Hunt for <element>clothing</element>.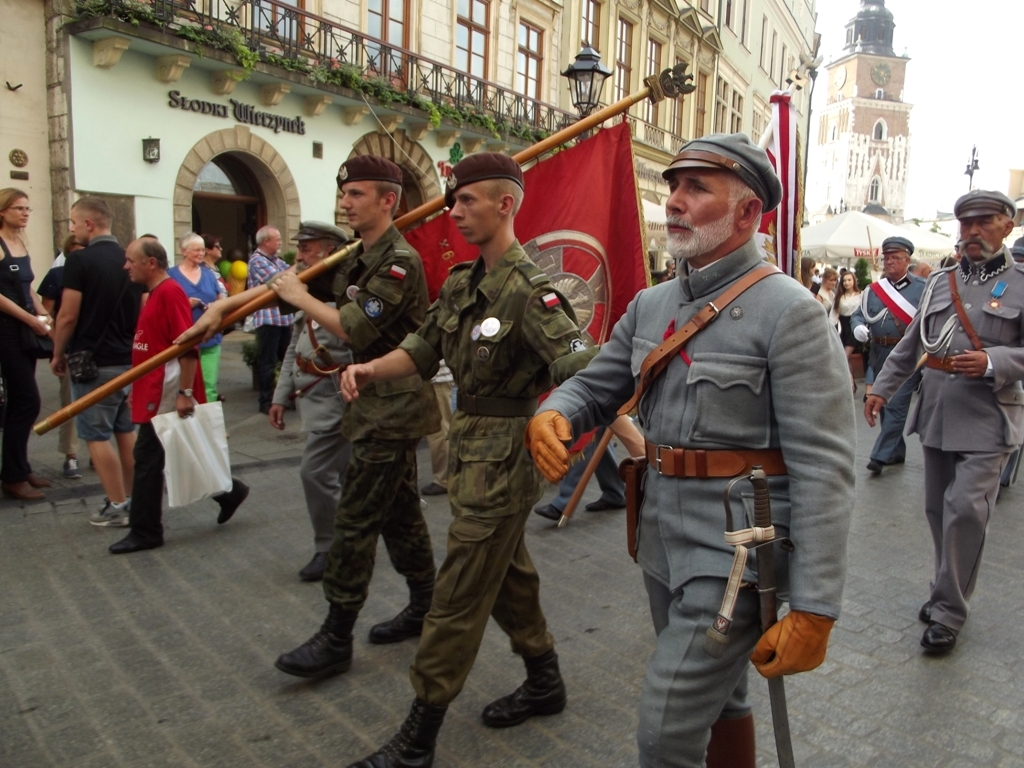
Hunted down at x1=0, y1=236, x2=37, y2=480.
